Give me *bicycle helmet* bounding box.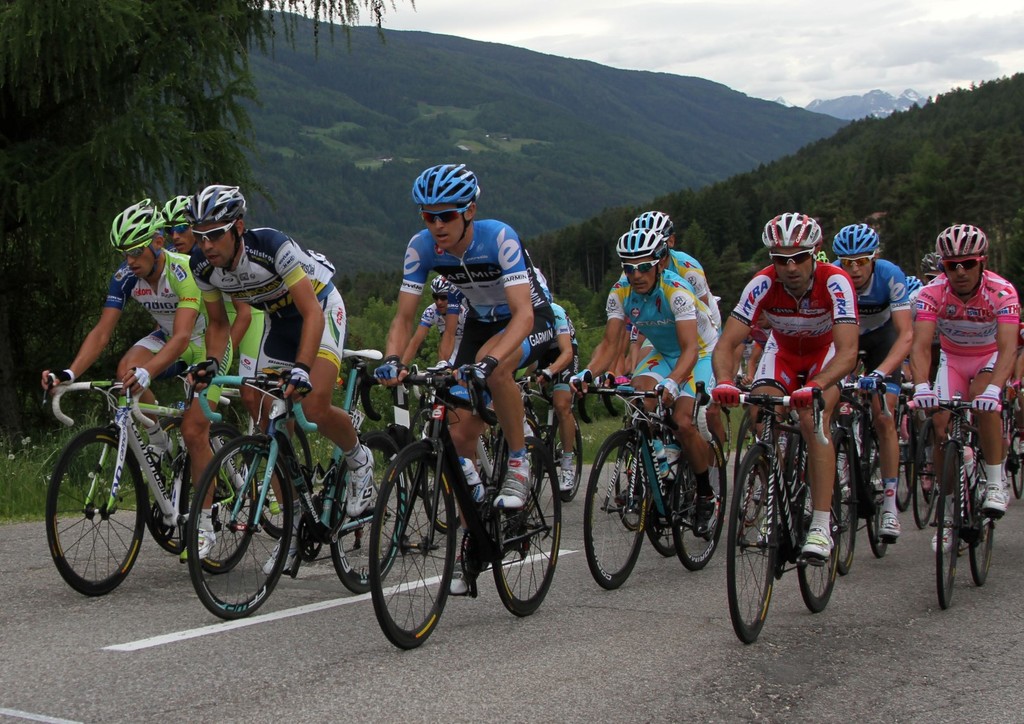
{"x1": 634, "y1": 211, "x2": 666, "y2": 232}.
